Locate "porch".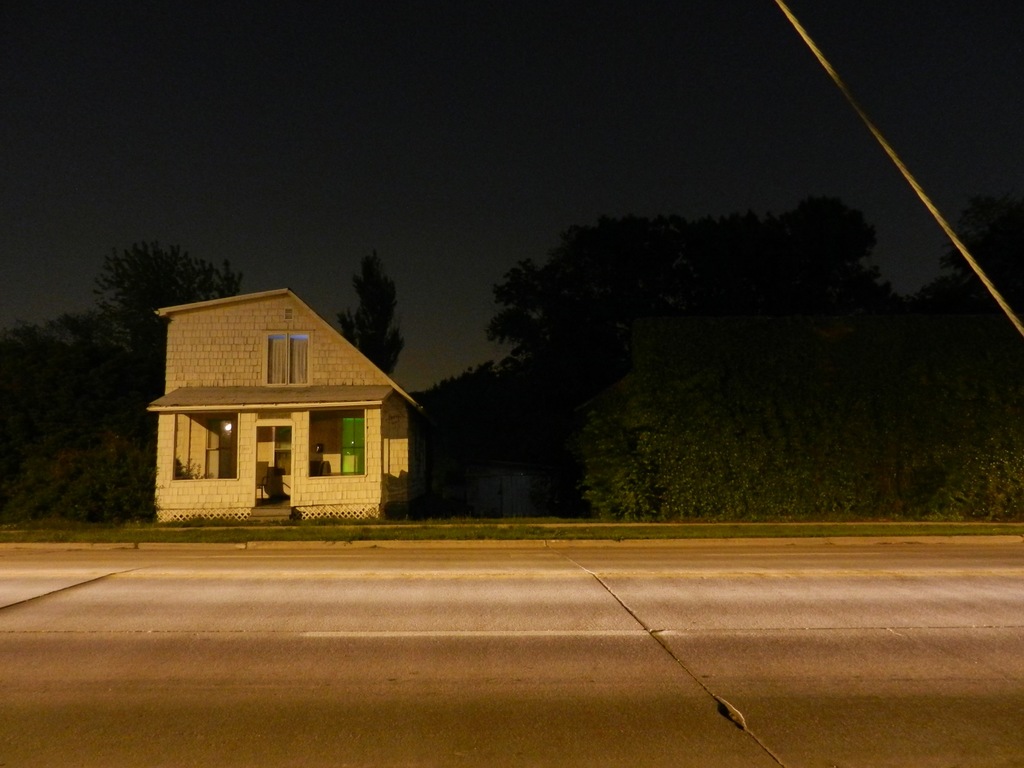
Bounding box: rect(243, 502, 291, 523).
